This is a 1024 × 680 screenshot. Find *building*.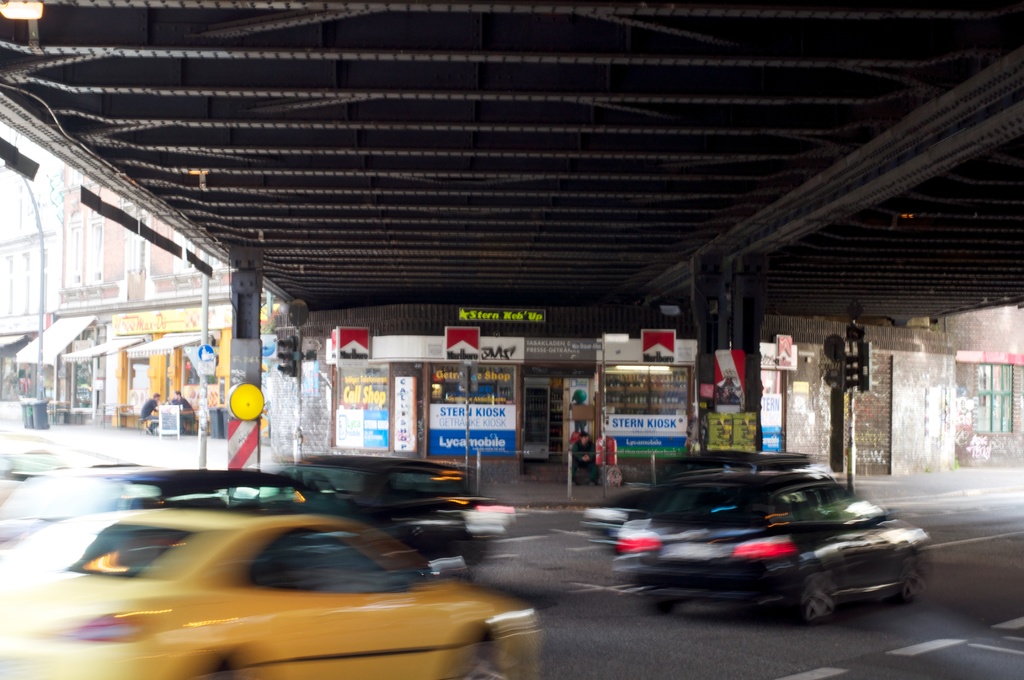
Bounding box: bbox=[780, 307, 1023, 479].
